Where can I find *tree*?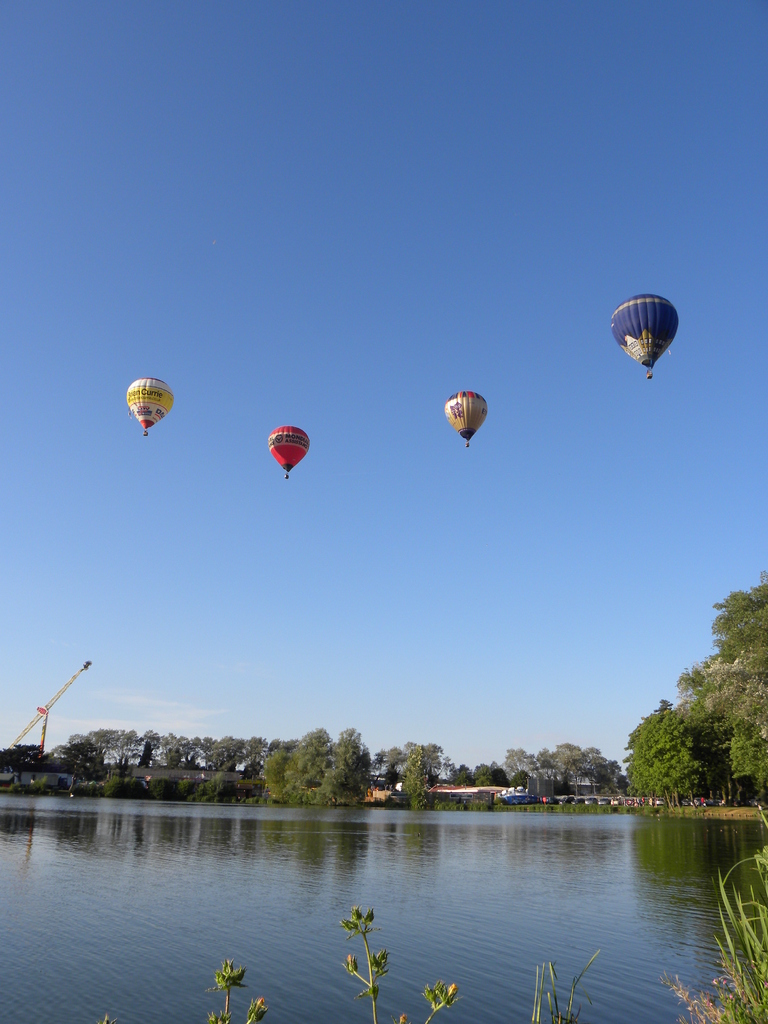
You can find it at pyautogui.locateOnScreen(253, 734, 388, 801).
